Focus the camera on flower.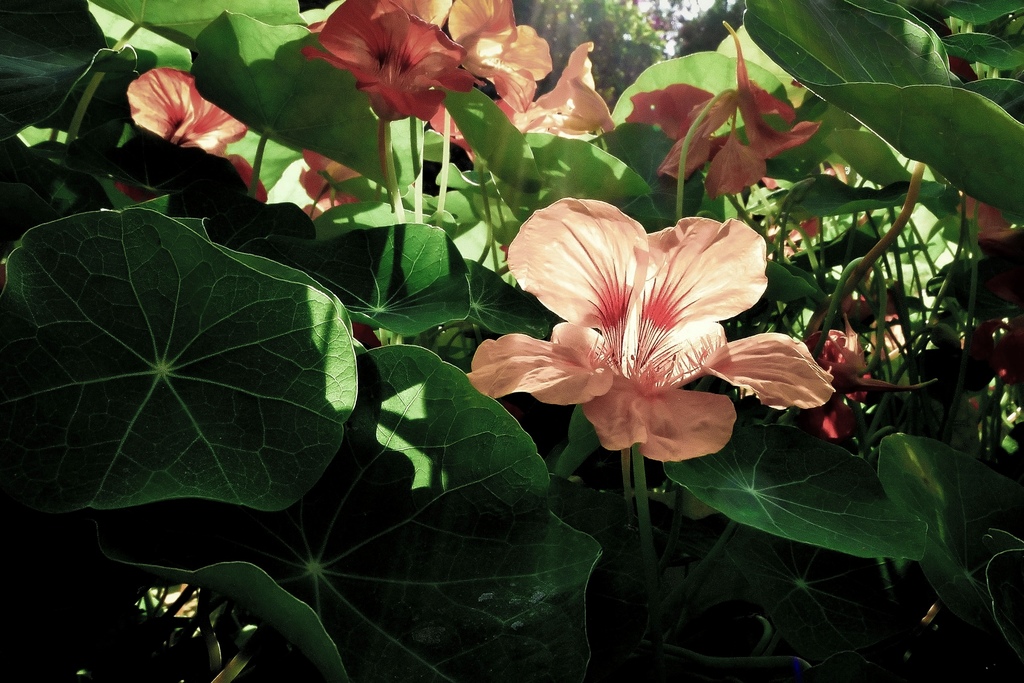
Focus region: 826 322 881 411.
